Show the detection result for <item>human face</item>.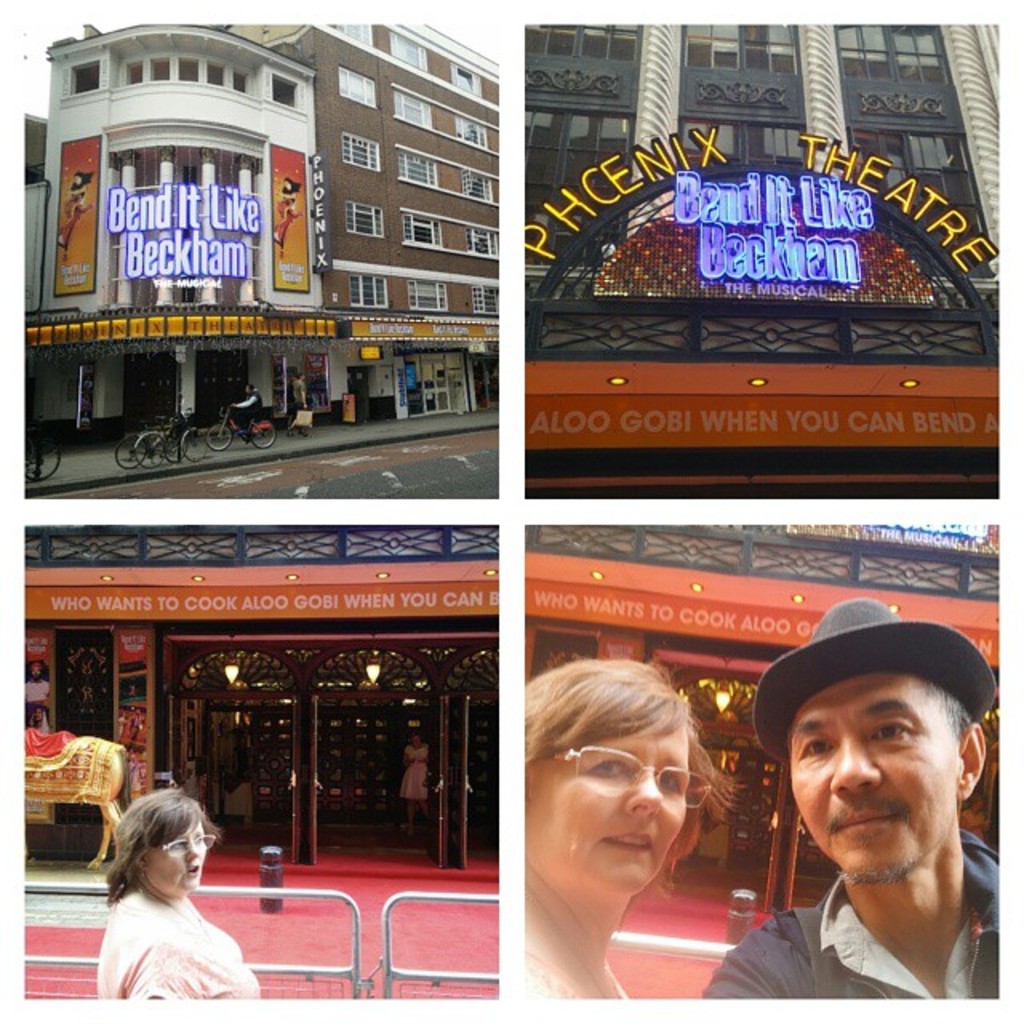
(left=774, top=678, right=958, bottom=888).
